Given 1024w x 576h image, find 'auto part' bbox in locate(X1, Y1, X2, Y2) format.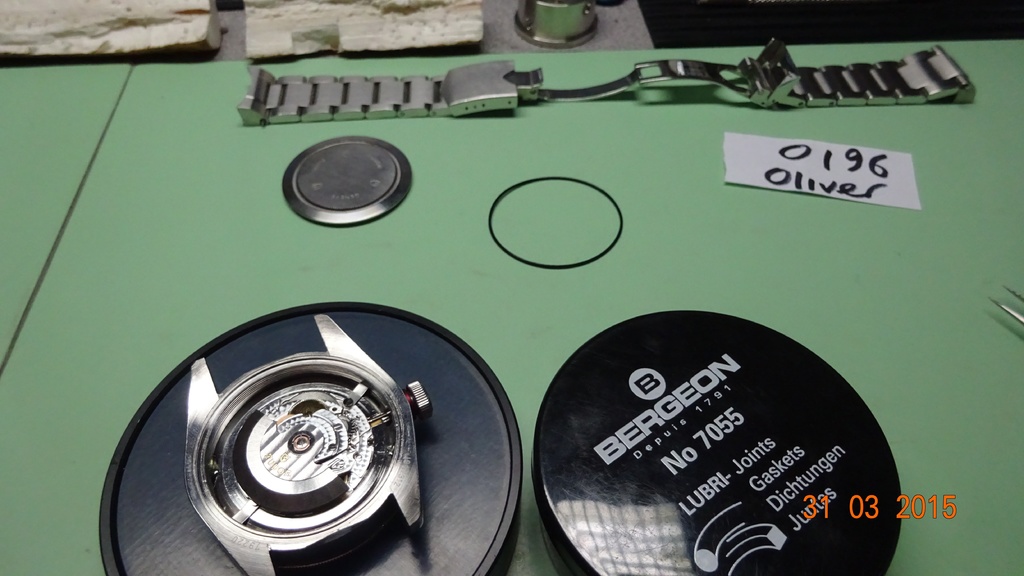
locate(109, 300, 453, 564).
